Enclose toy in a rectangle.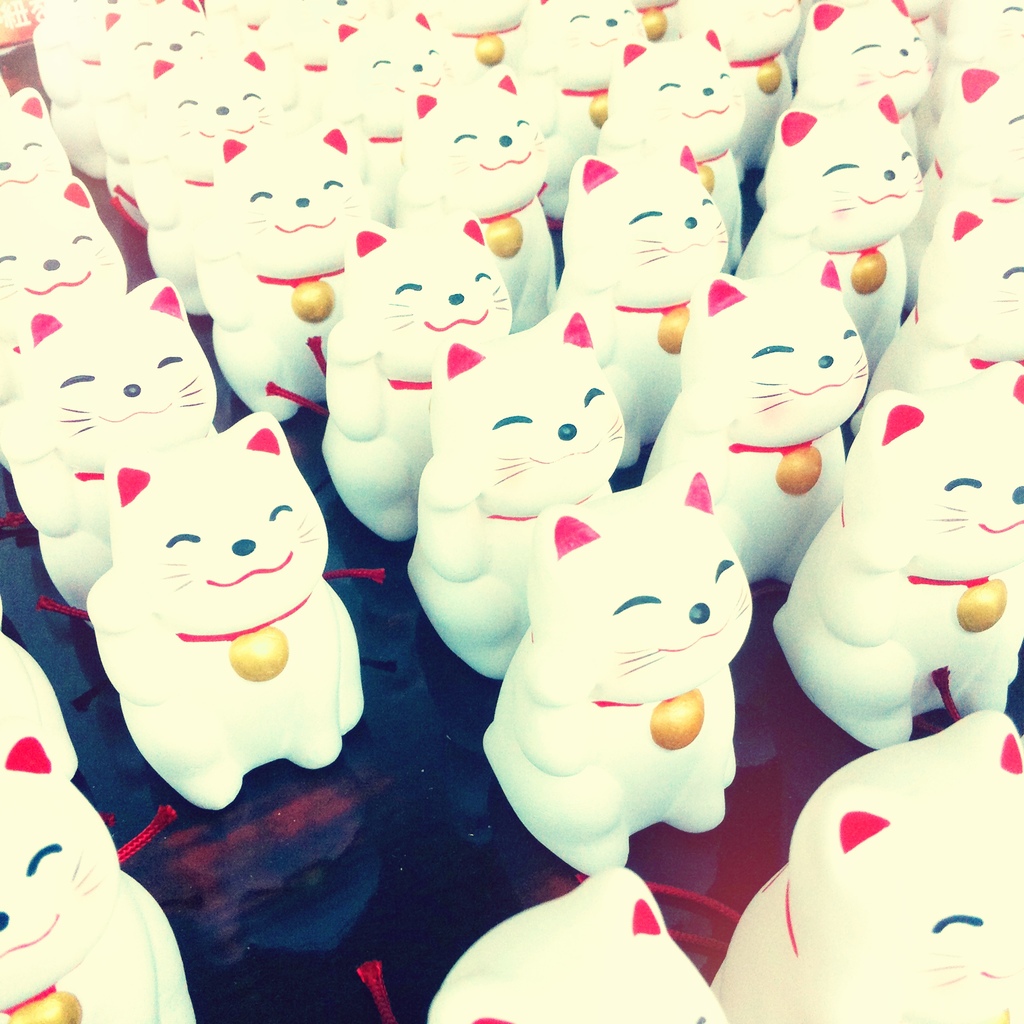
region(700, 705, 1023, 1023).
